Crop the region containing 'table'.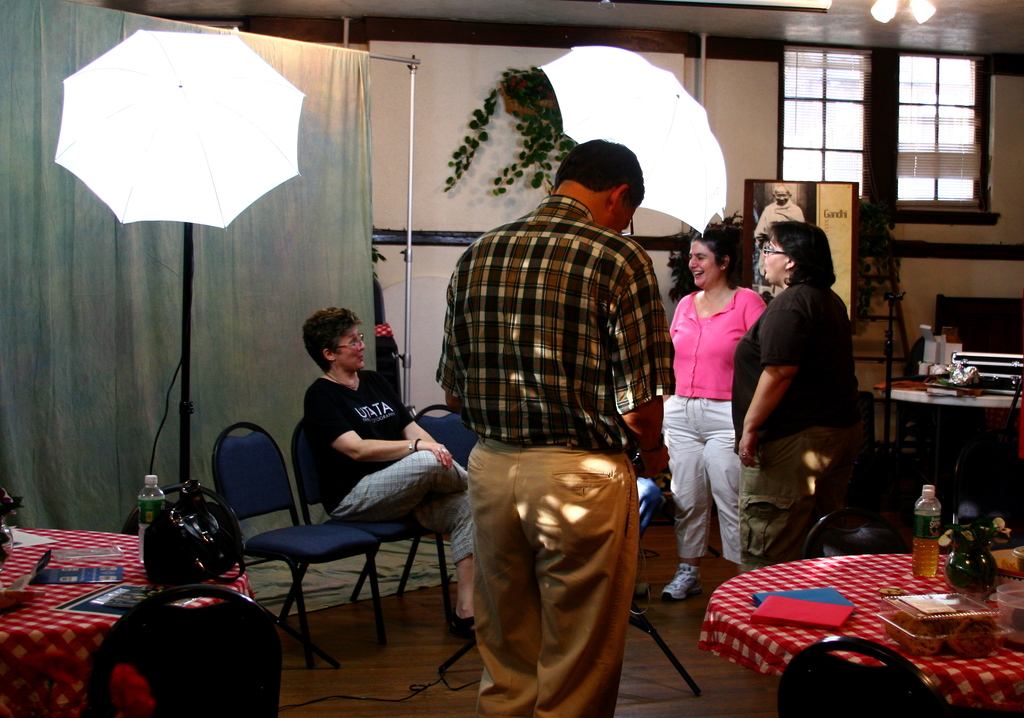
Crop region: select_region(0, 516, 239, 717).
